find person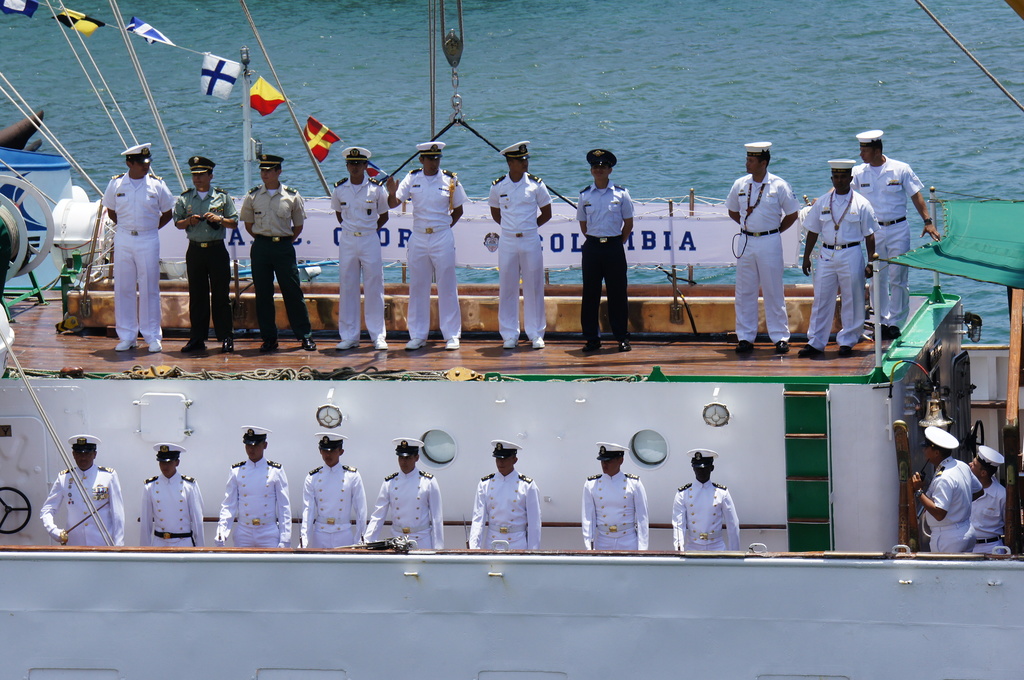
{"left": 967, "top": 444, "right": 1007, "bottom": 557}
